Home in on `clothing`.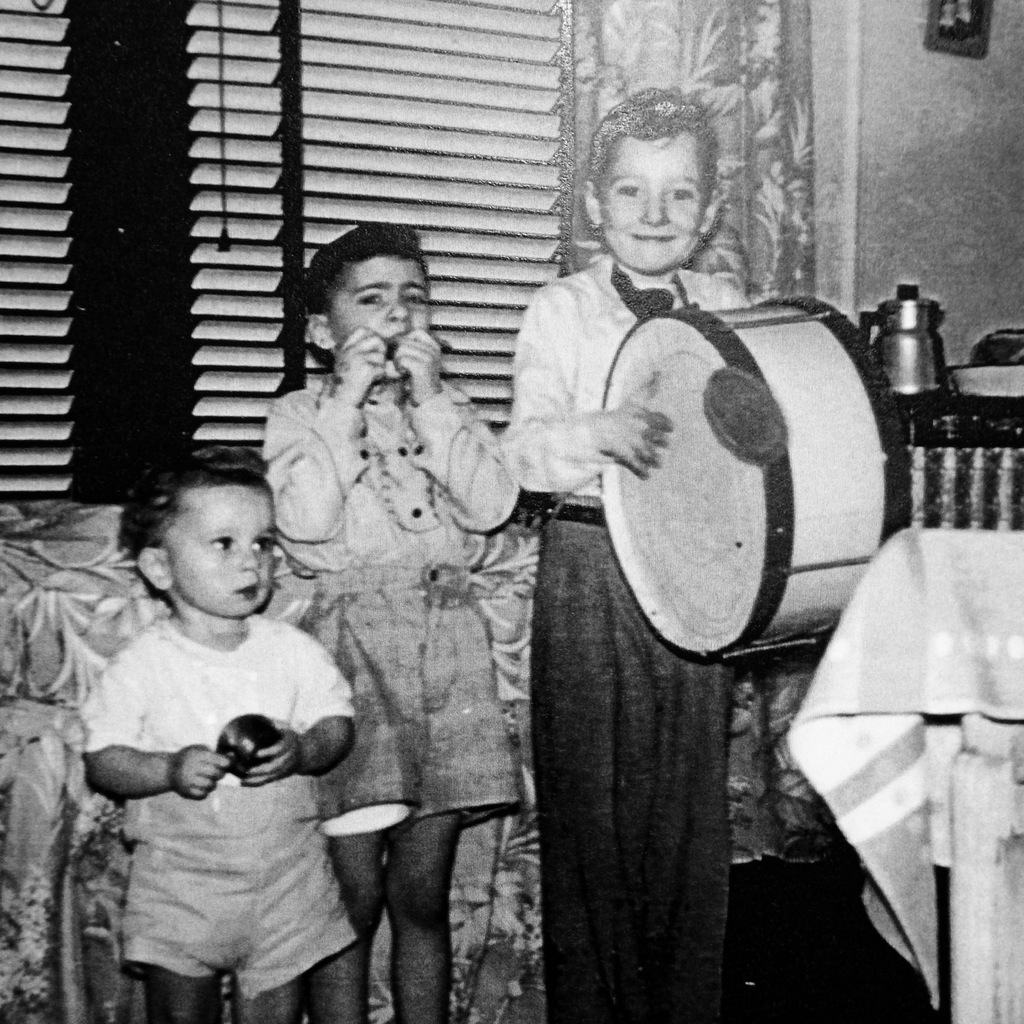
Homed in at x1=263 y1=375 x2=522 y2=828.
